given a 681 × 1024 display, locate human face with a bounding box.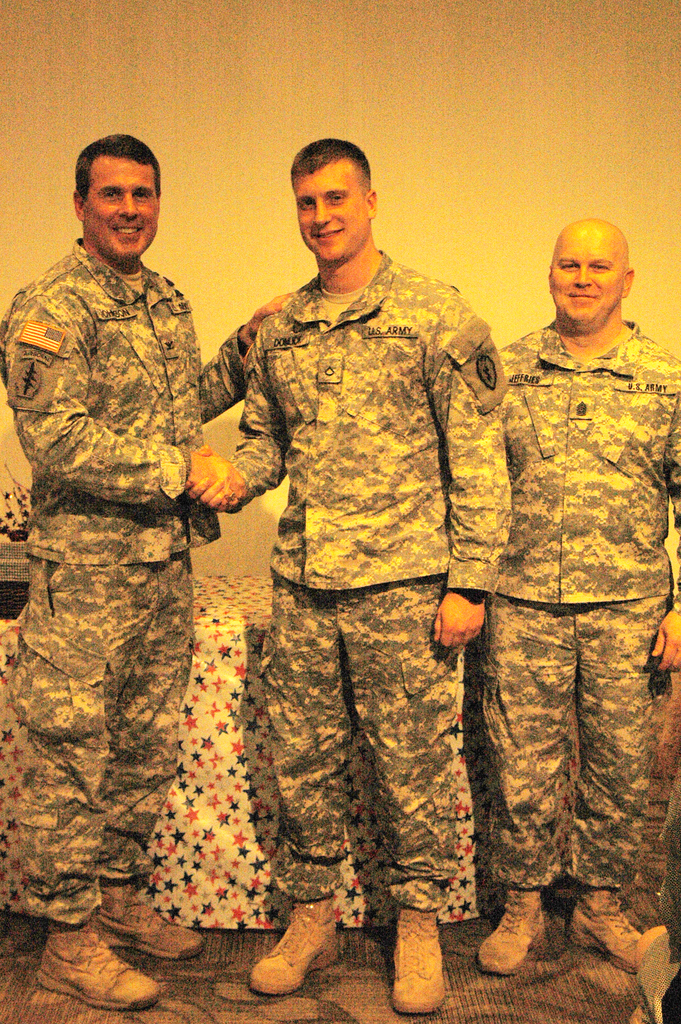
Located: (85,159,162,266).
